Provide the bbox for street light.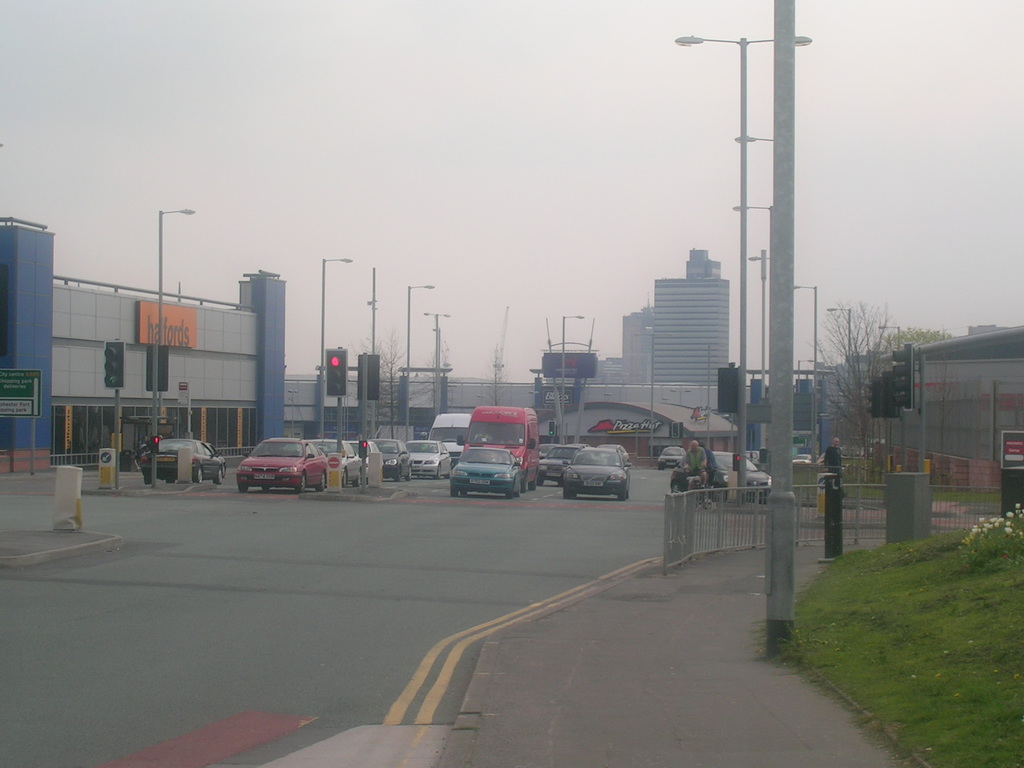
bbox(747, 243, 767, 460).
